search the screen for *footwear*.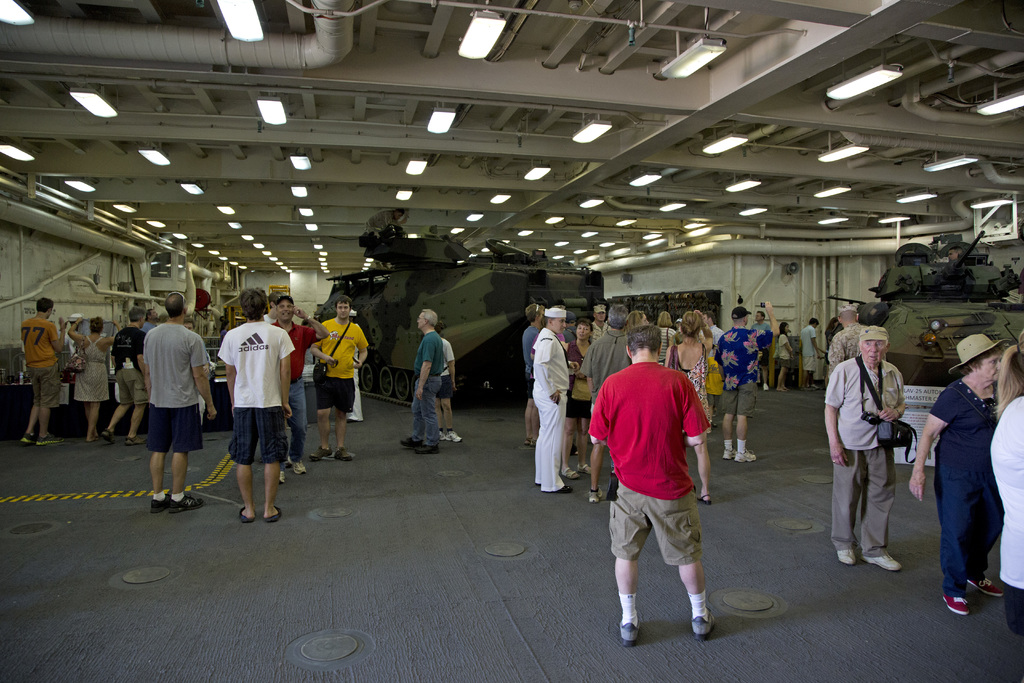
Found at 811 383 820 393.
